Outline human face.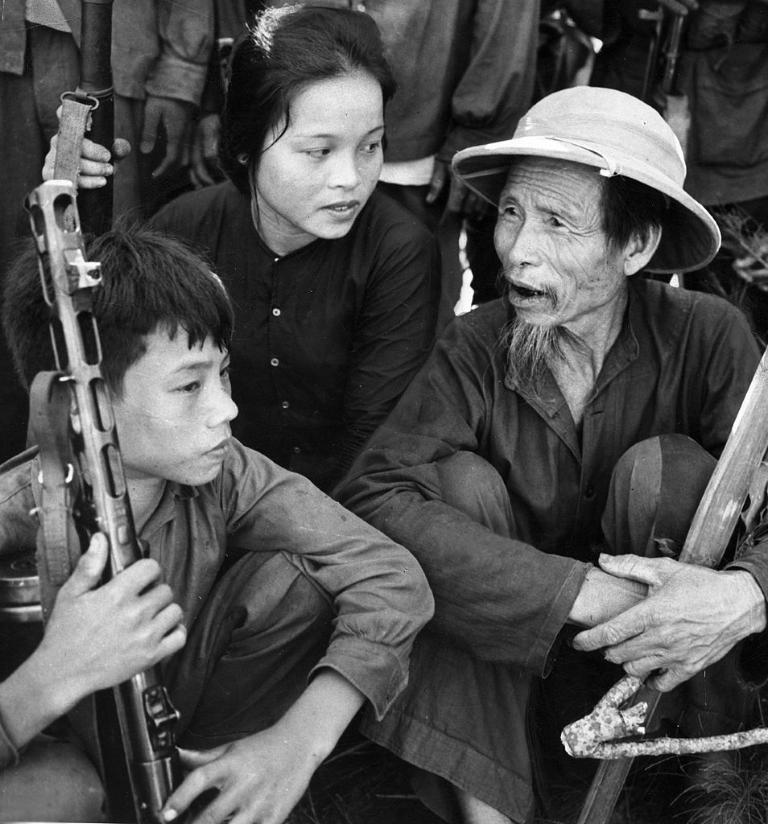
Outline: x1=493 y1=154 x2=632 y2=331.
